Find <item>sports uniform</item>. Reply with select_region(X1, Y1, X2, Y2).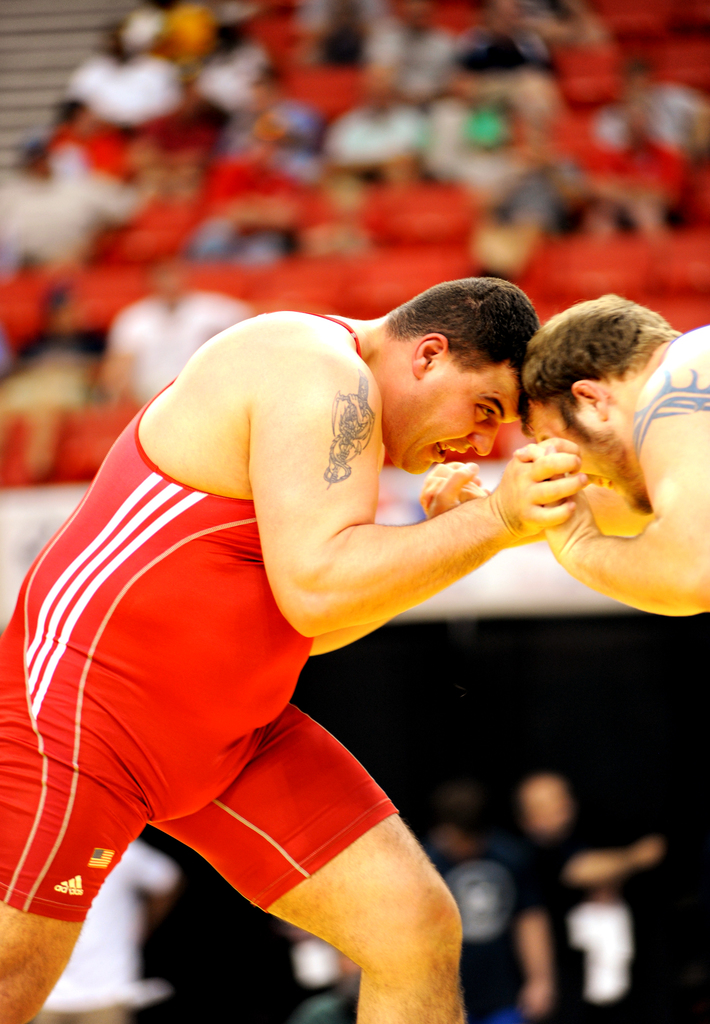
select_region(0, 312, 410, 916).
